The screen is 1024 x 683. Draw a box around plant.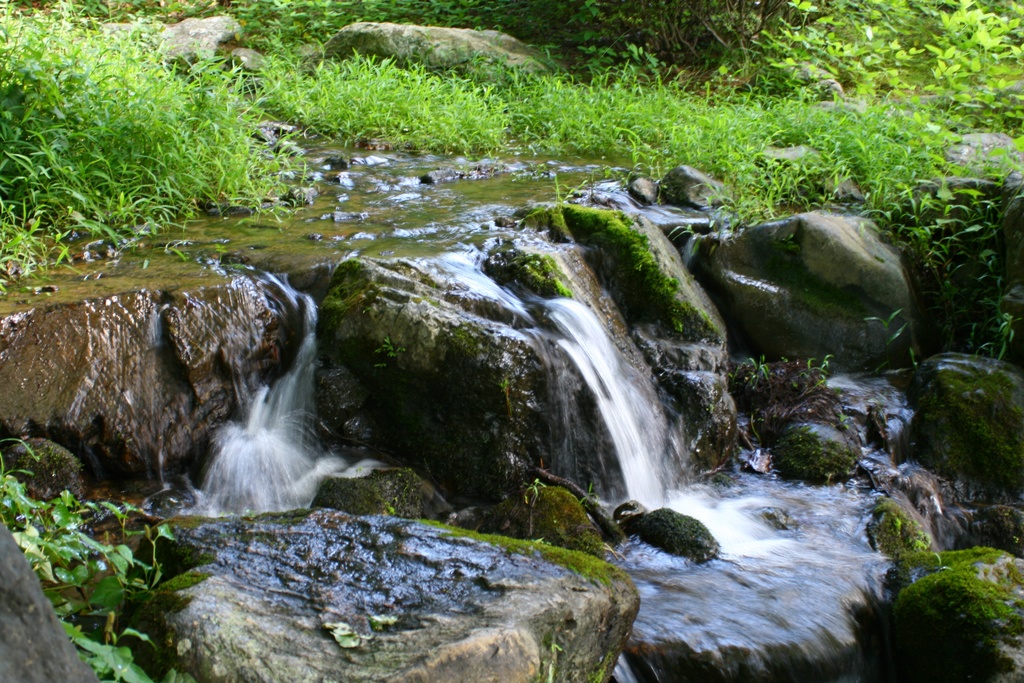
(861, 305, 907, 374).
